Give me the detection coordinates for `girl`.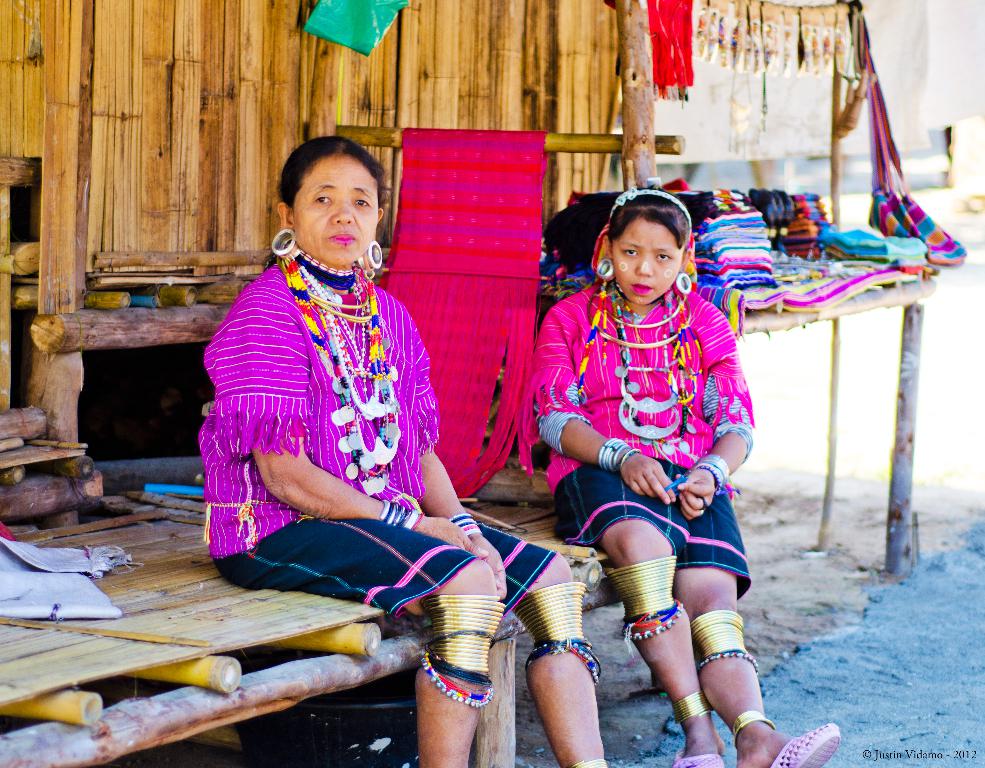
crop(520, 178, 846, 767).
